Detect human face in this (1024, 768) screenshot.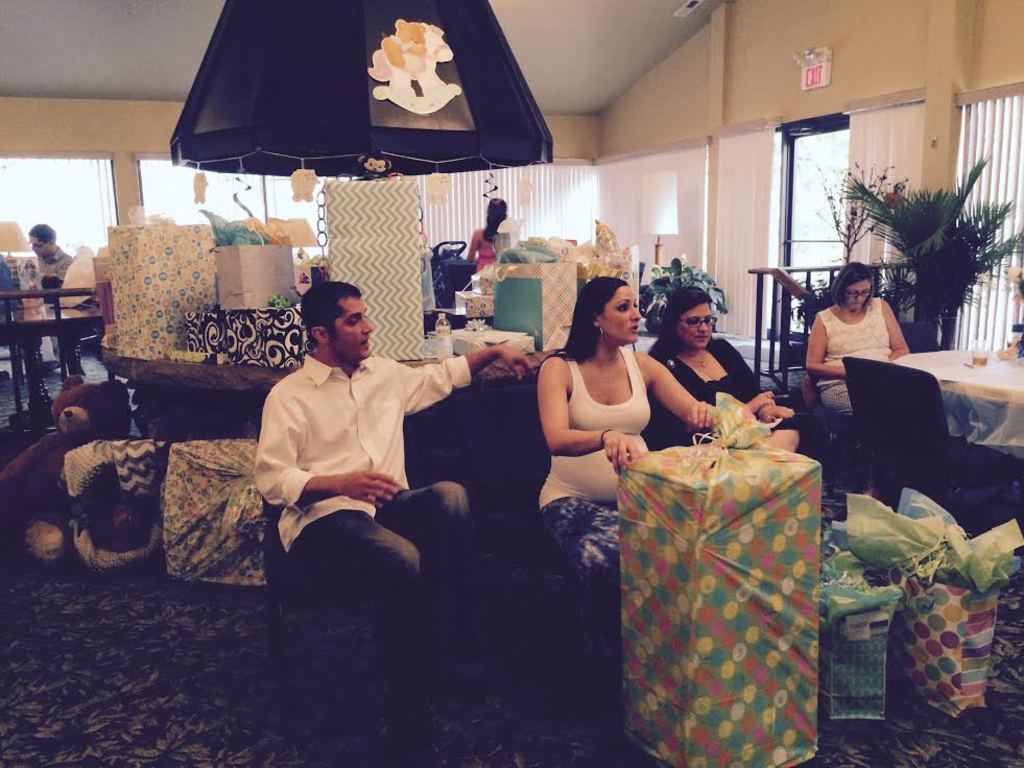
Detection: 678/301/715/346.
